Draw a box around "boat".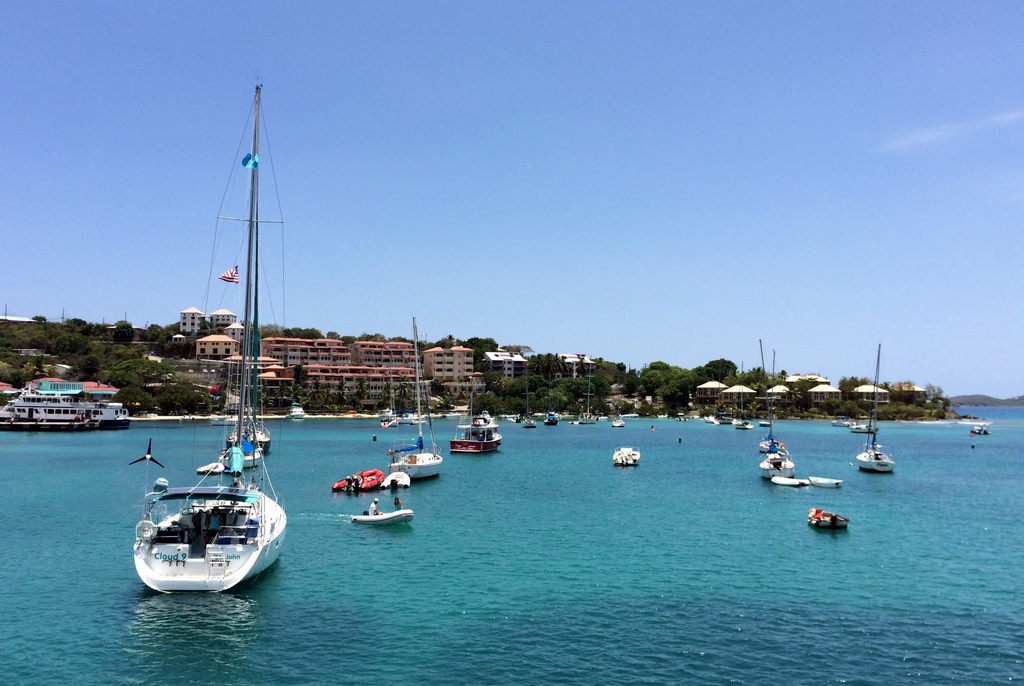
pyautogui.locateOnScreen(125, 111, 320, 605).
